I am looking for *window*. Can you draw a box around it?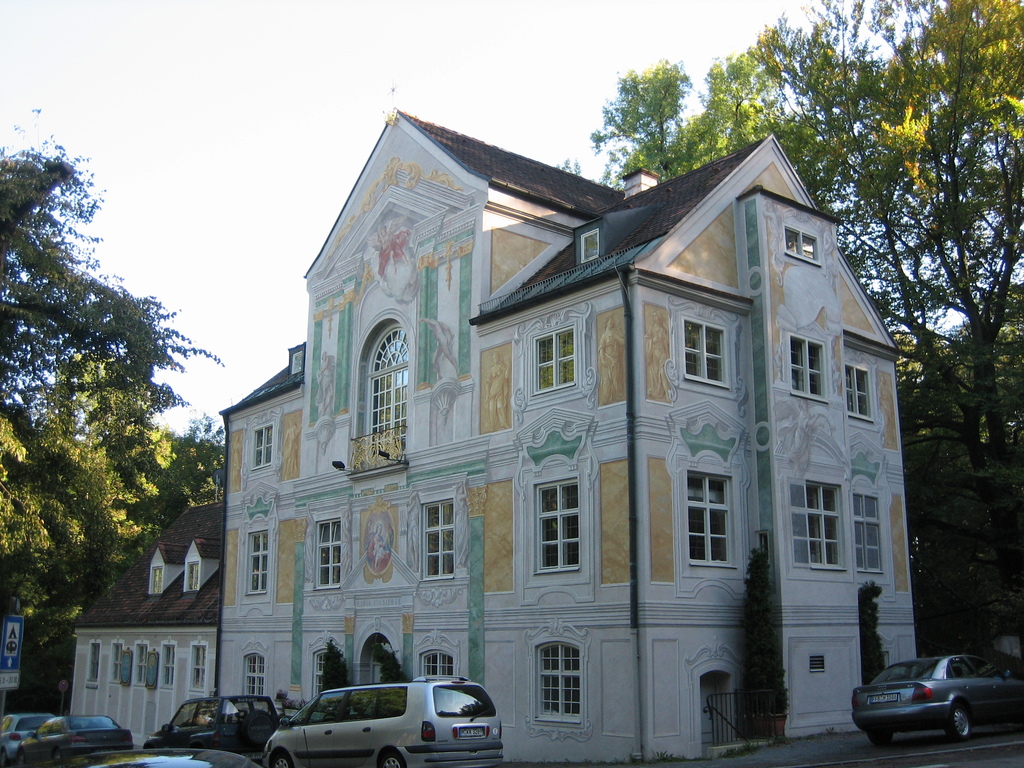
Sure, the bounding box is (x1=686, y1=468, x2=732, y2=566).
